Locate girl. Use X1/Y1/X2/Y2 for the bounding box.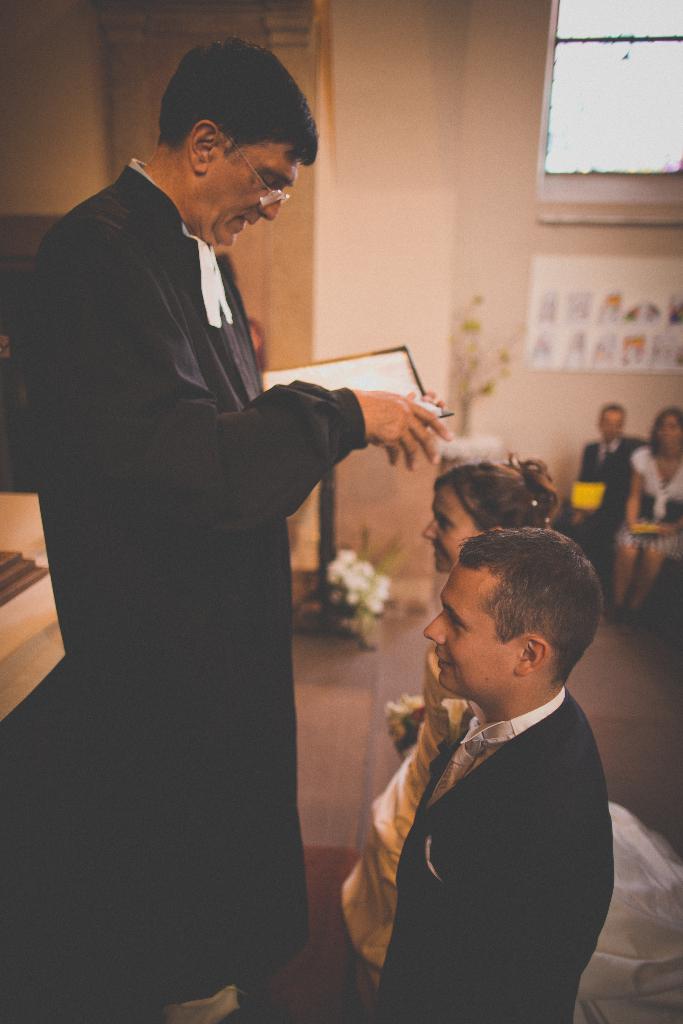
613/399/682/636.
